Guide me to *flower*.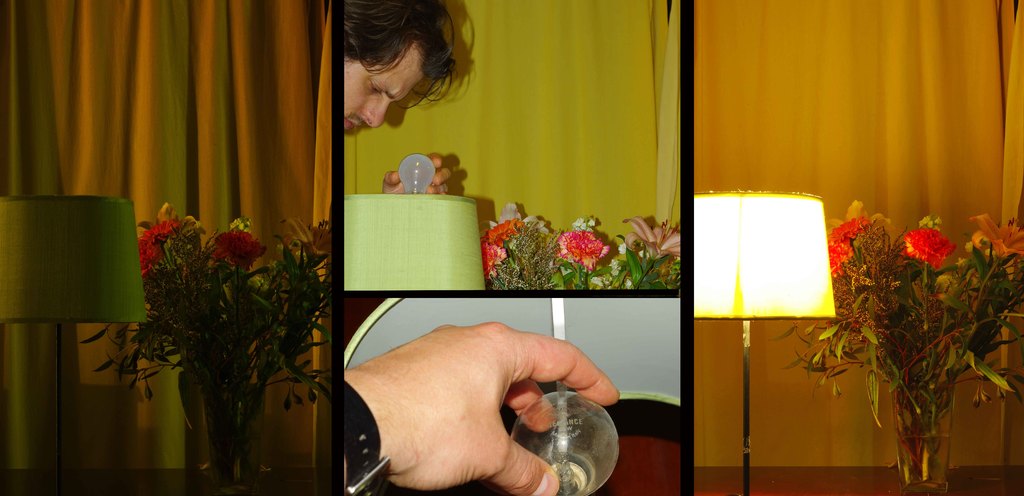
Guidance: box=[488, 205, 547, 232].
